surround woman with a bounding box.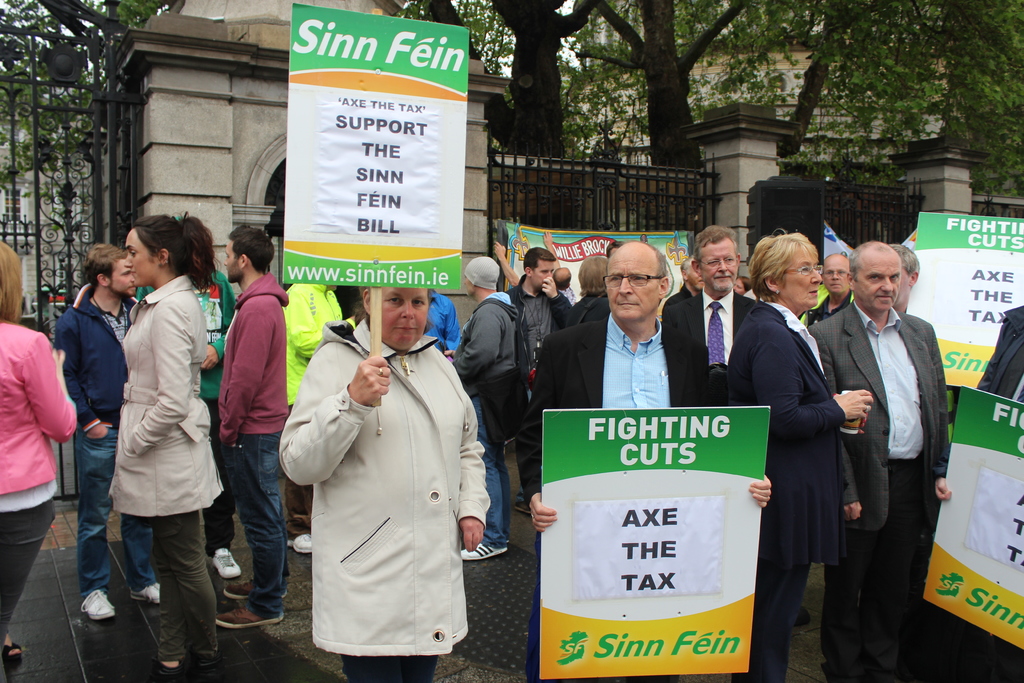
107:209:225:682.
